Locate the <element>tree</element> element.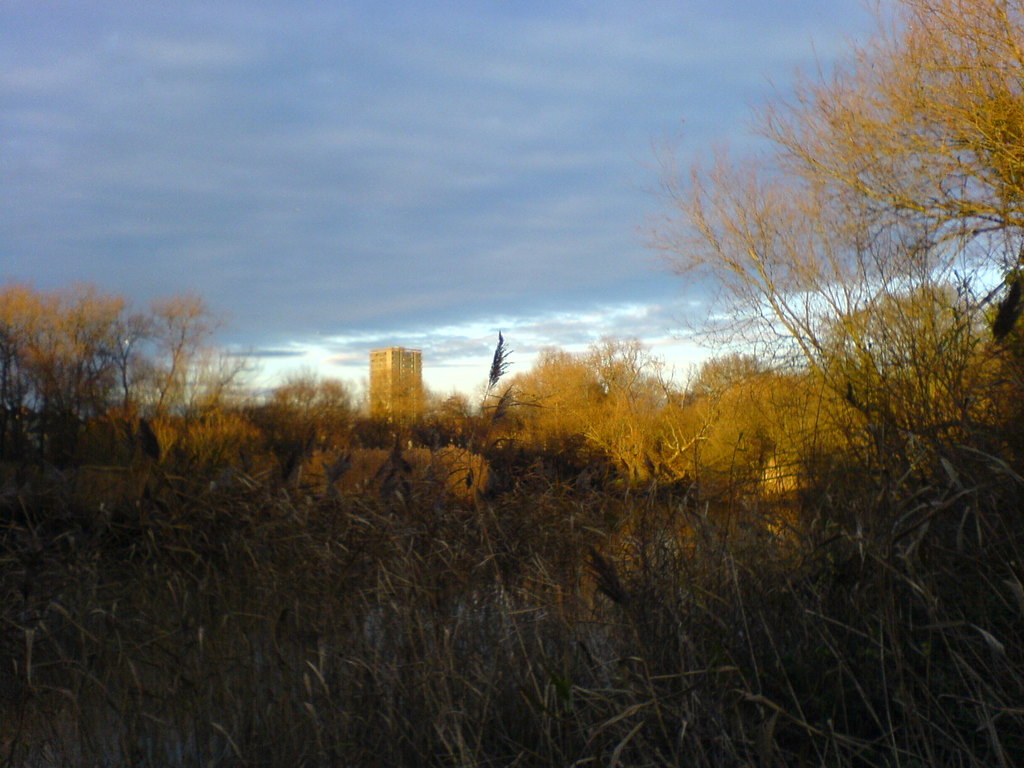
Element bbox: rect(337, 387, 465, 452).
